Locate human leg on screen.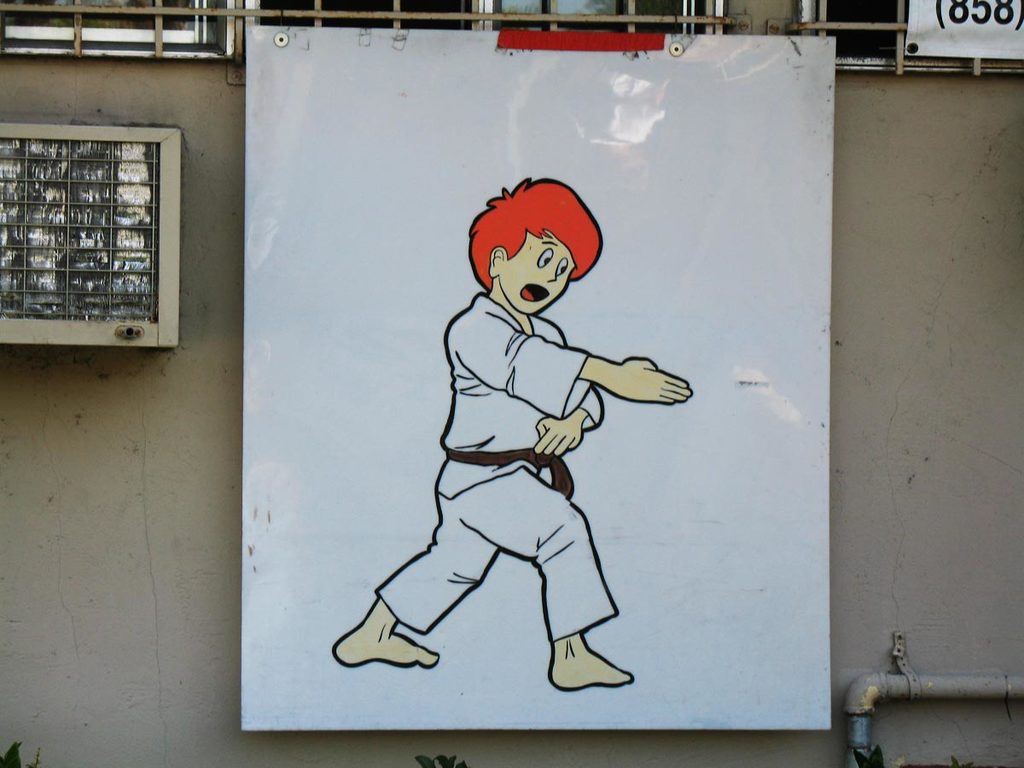
On screen at crop(436, 469, 636, 695).
